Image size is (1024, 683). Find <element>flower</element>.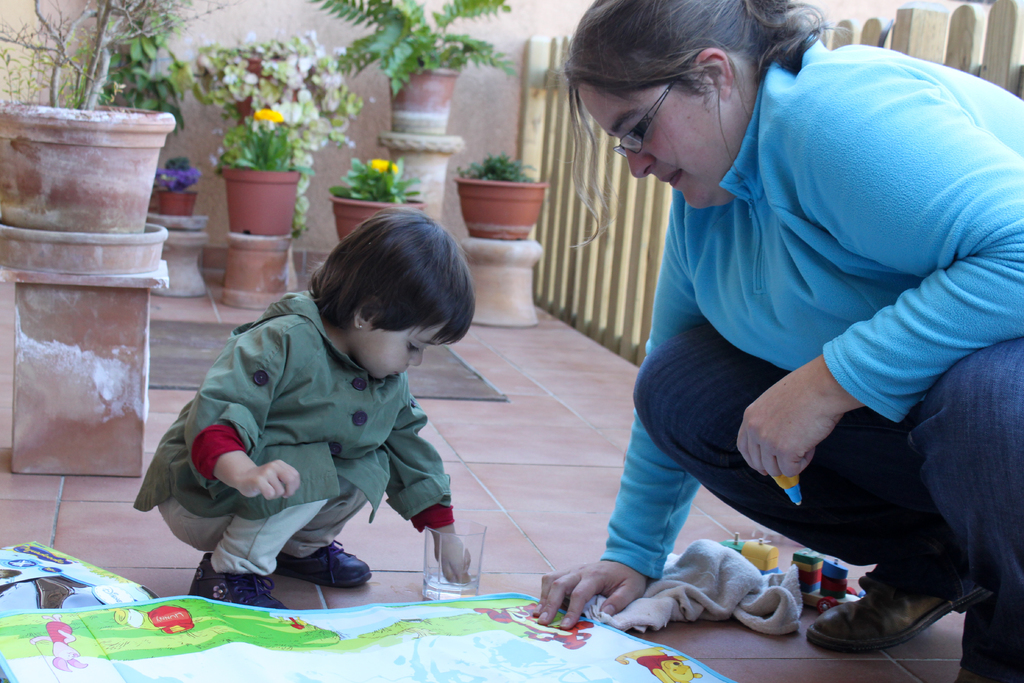
{"left": 252, "top": 108, "right": 285, "bottom": 122}.
